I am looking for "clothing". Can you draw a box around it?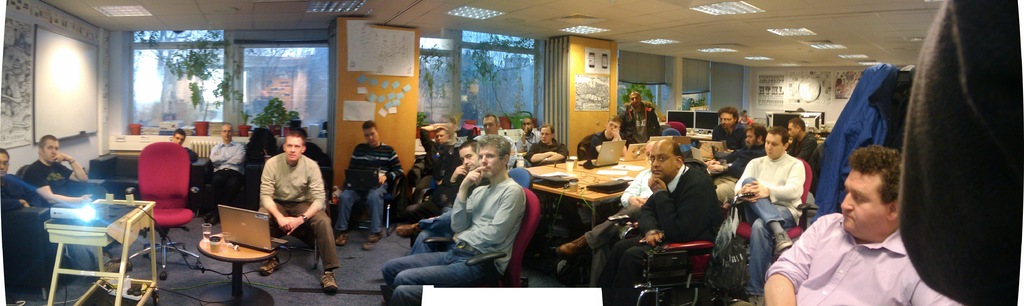
Sure, the bounding box is detection(582, 161, 694, 282).
